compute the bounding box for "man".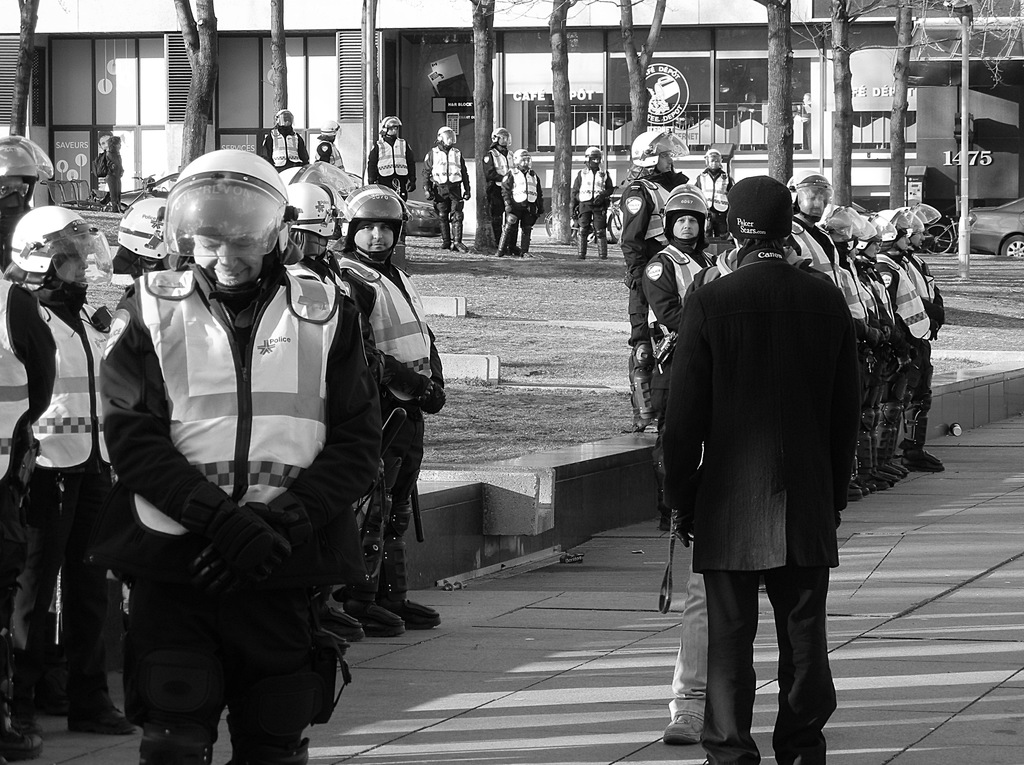
rect(862, 208, 909, 493).
